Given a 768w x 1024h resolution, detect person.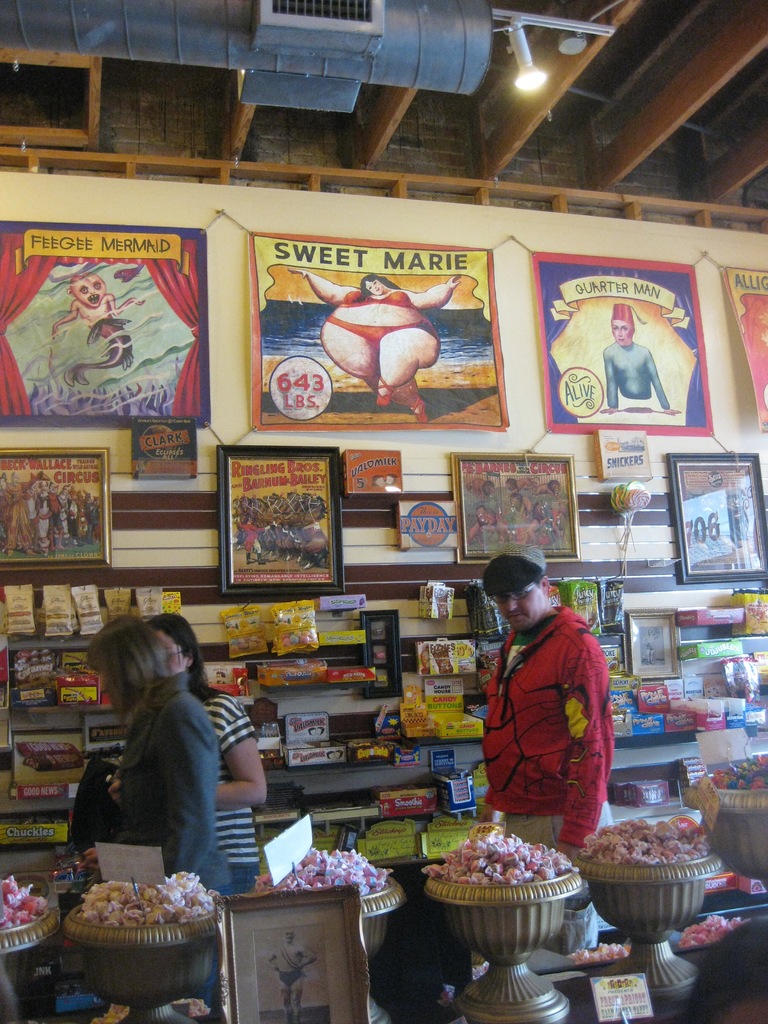
79/613/234/1023.
